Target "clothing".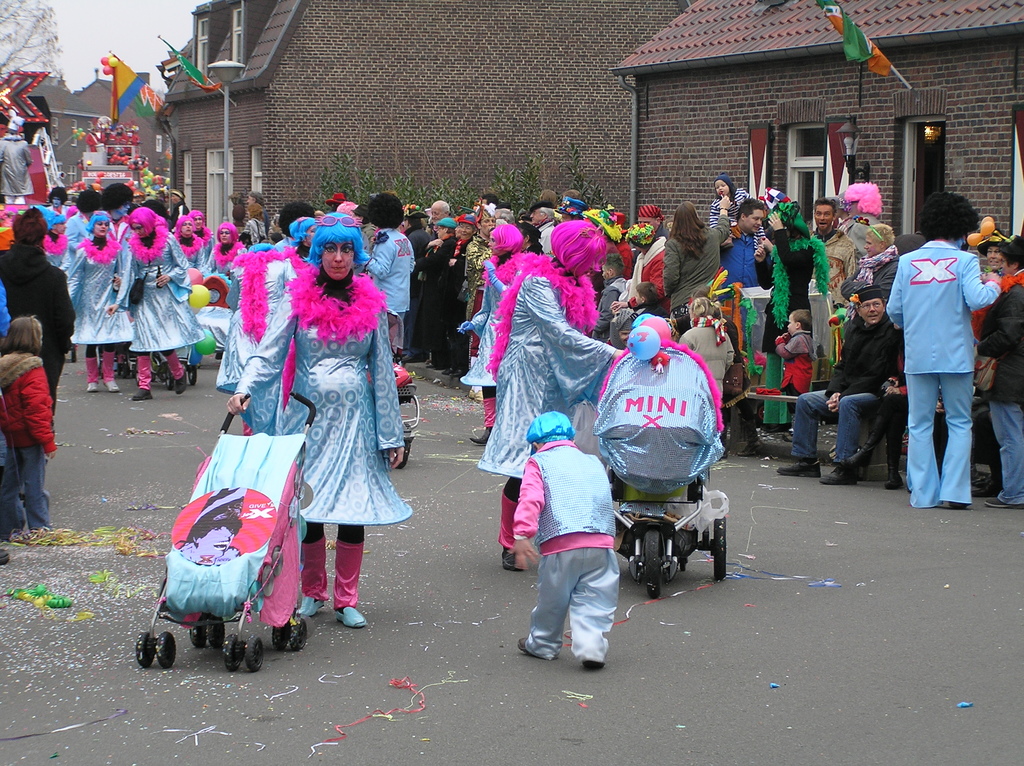
Target region: bbox=(0, 345, 57, 541).
